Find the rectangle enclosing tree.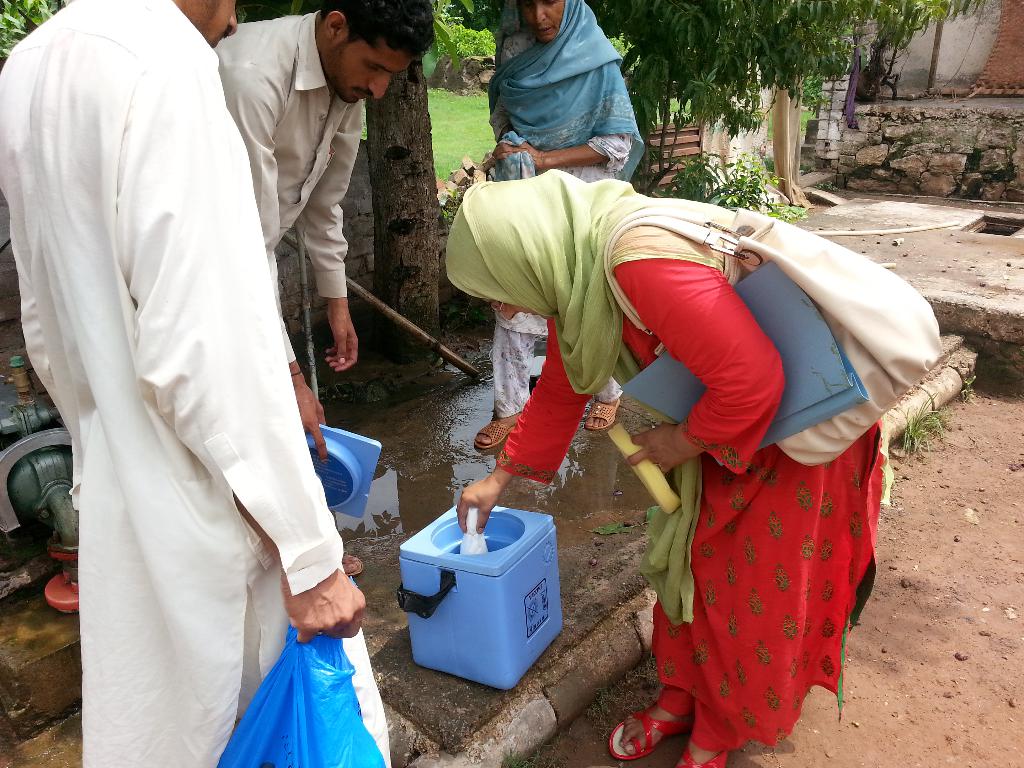
0, 0, 73, 65.
